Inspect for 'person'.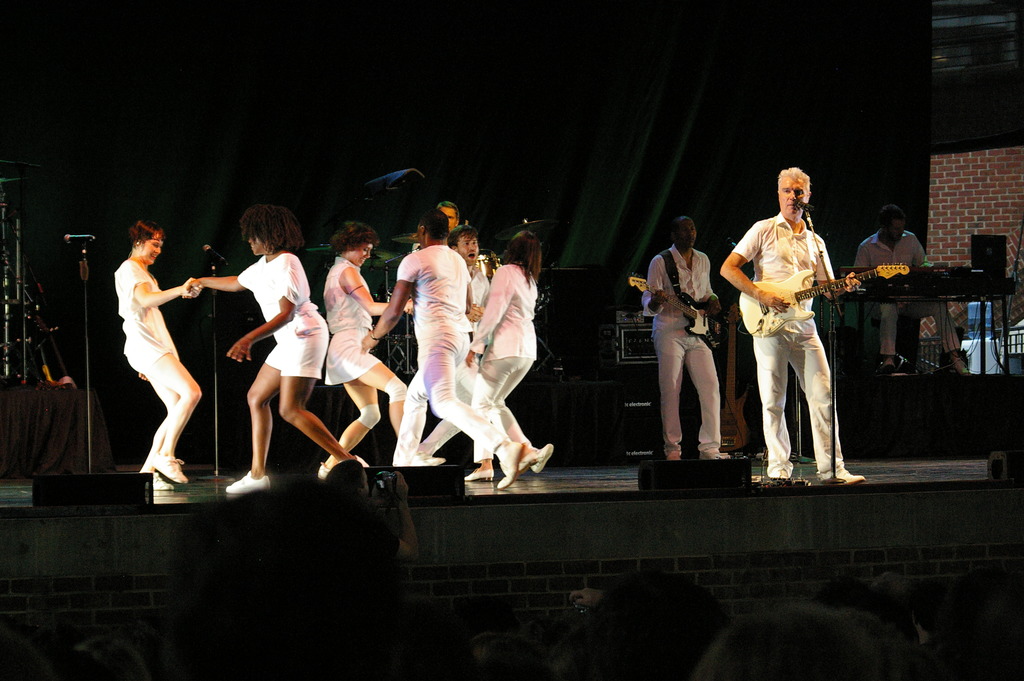
Inspection: bbox(717, 156, 859, 489).
